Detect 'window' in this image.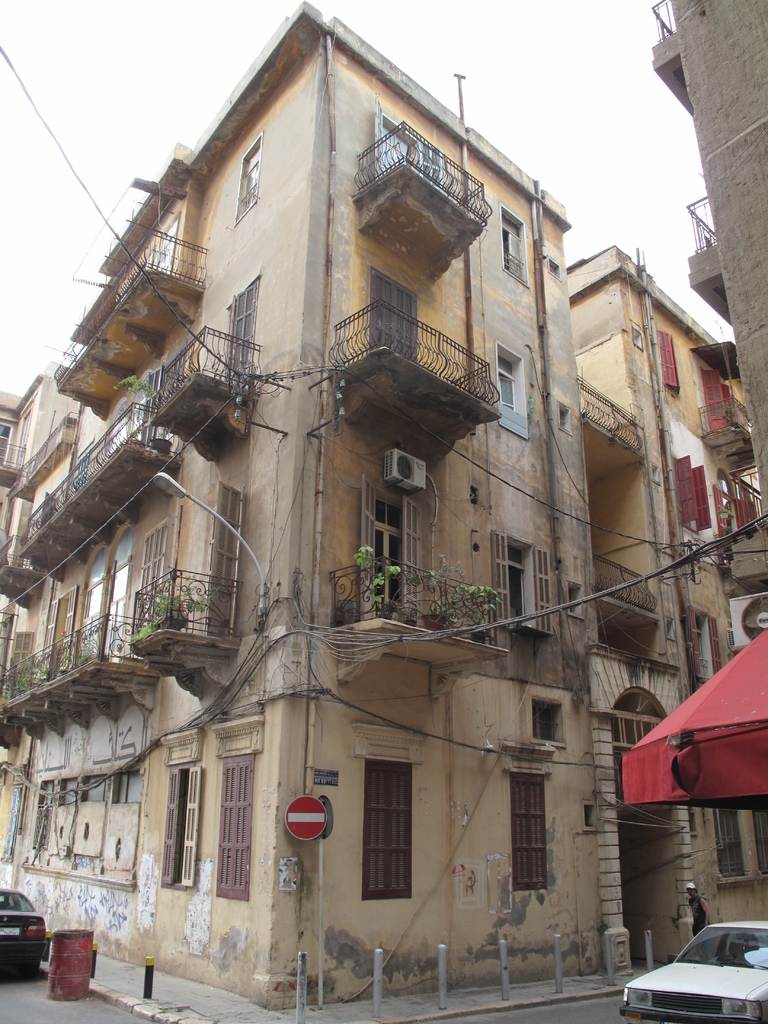
Detection: [x1=660, y1=330, x2=682, y2=393].
